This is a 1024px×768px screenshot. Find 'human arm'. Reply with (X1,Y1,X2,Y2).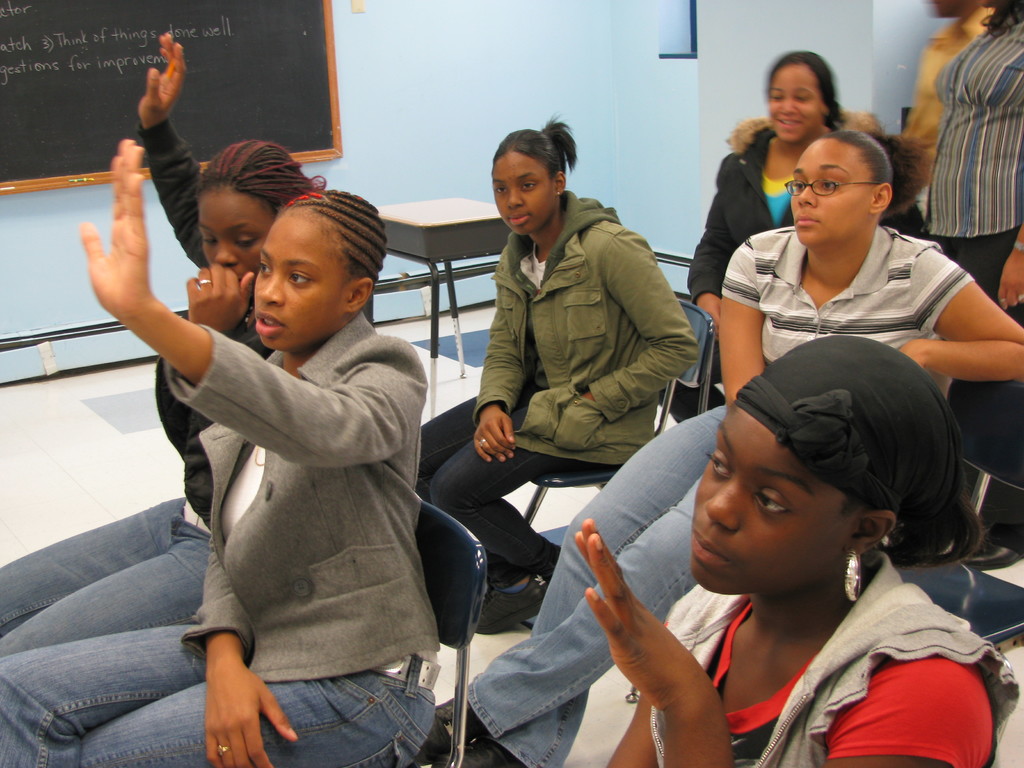
(583,518,731,767).
